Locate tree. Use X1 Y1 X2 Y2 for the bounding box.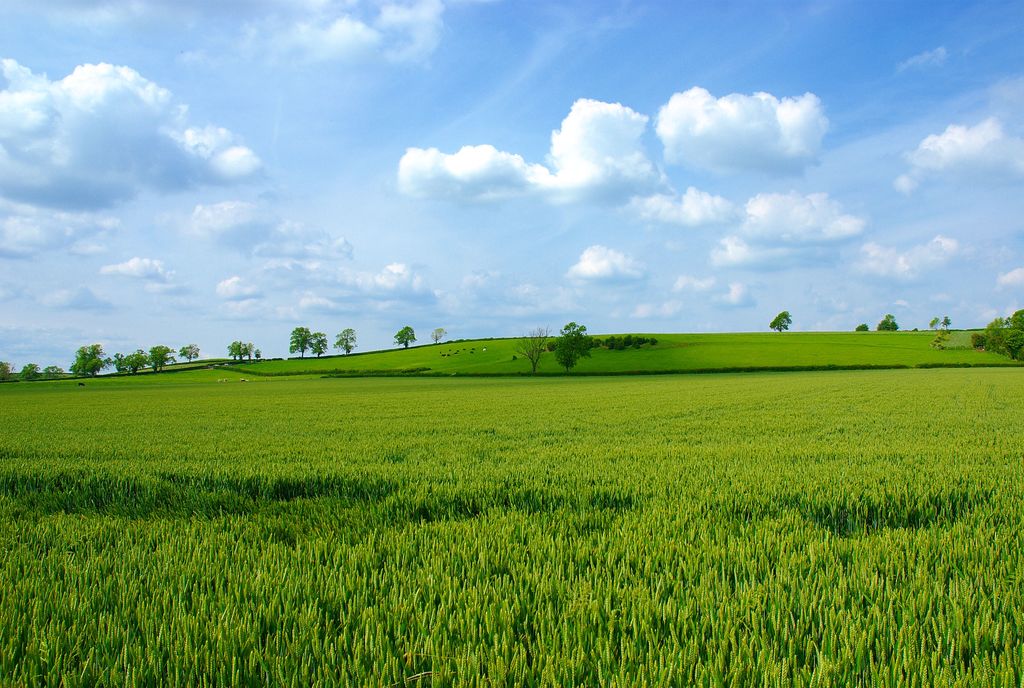
42 362 66 374.
